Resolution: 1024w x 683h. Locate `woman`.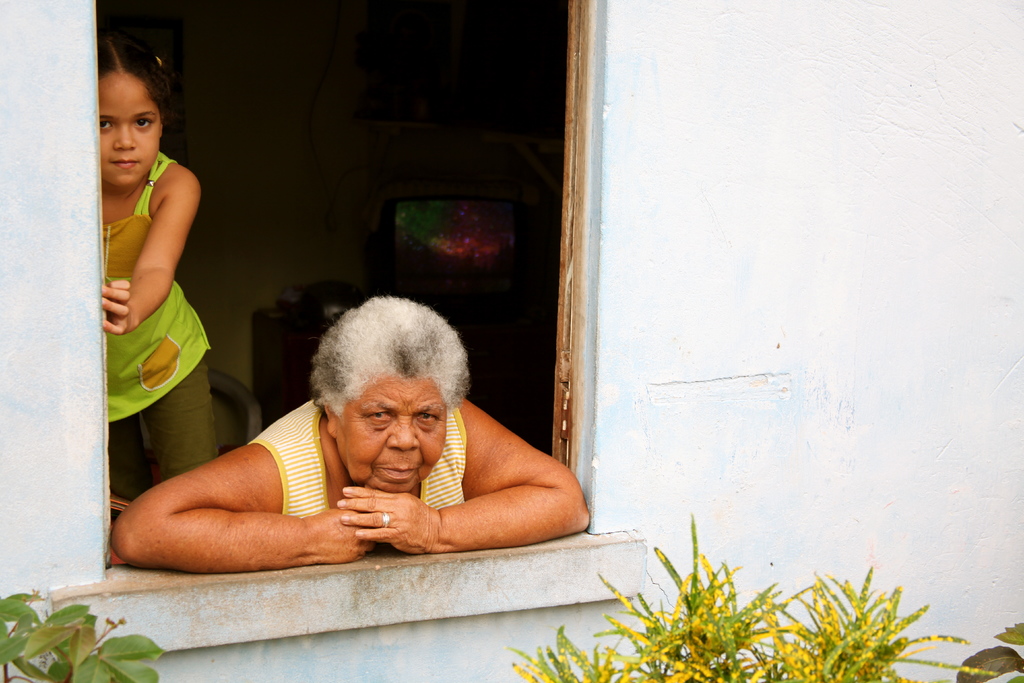
bbox=[128, 284, 570, 596].
